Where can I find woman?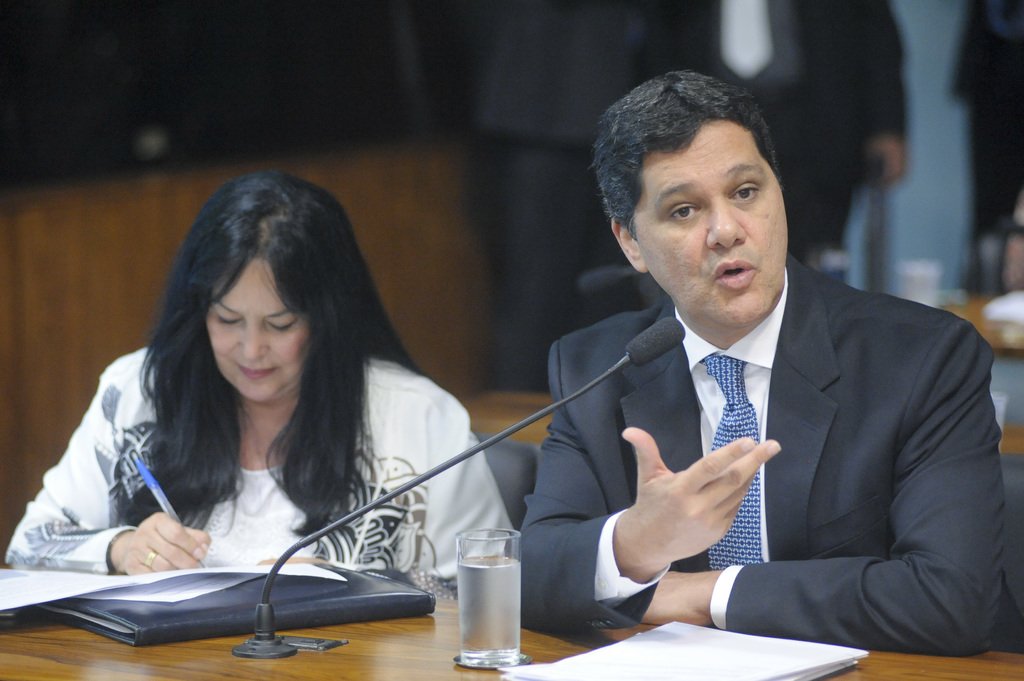
You can find it at [11,159,528,641].
